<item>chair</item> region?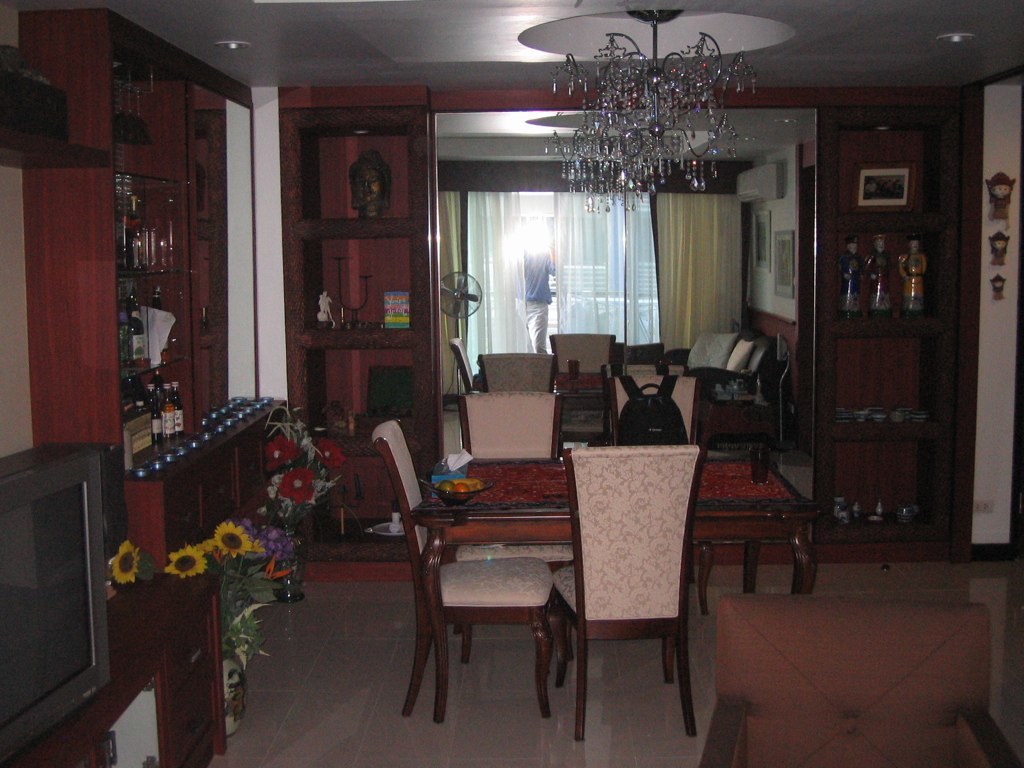
(611, 374, 705, 437)
